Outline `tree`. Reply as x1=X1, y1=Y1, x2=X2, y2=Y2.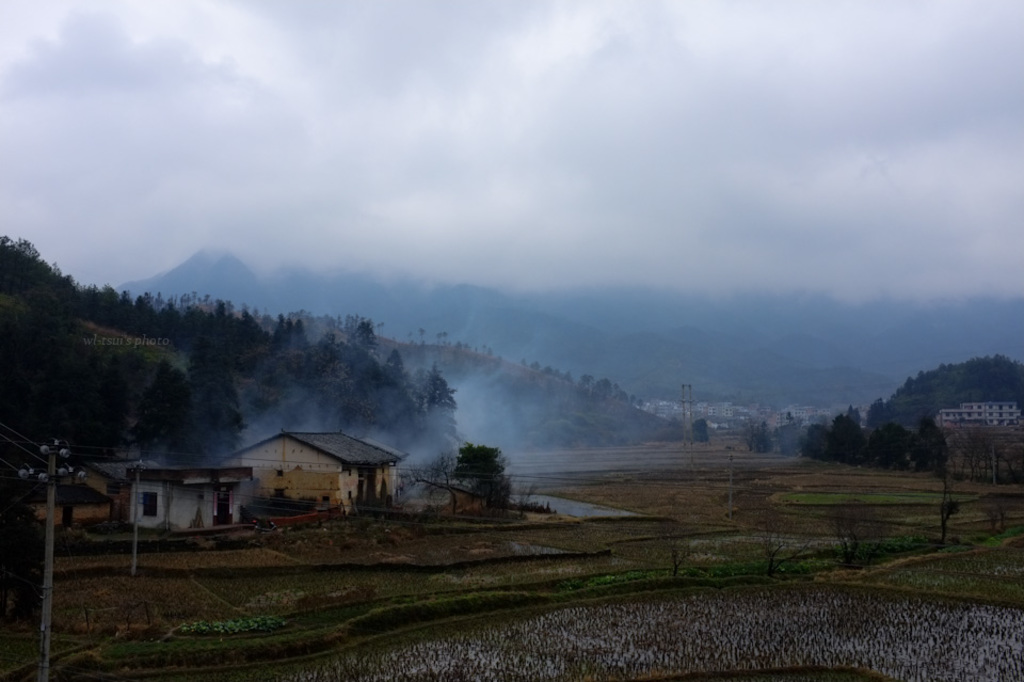
x1=347, y1=317, x2=377, y2=371.
